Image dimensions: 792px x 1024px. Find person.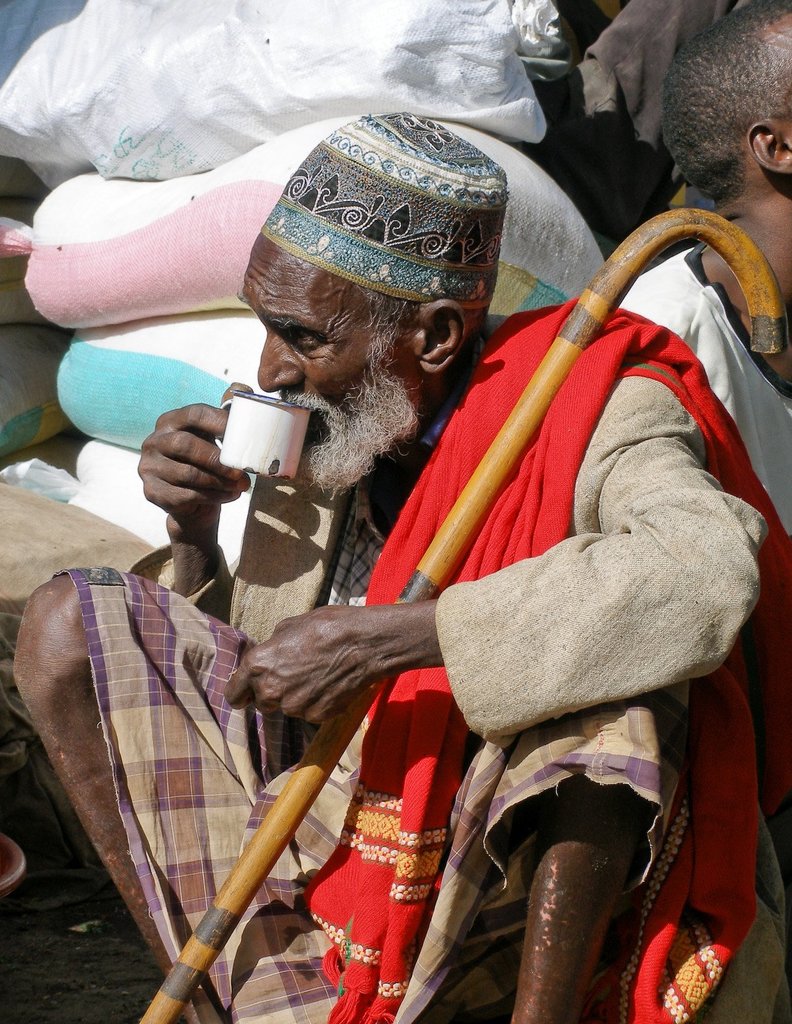
bbox=[10, 112, 791, 1023].
